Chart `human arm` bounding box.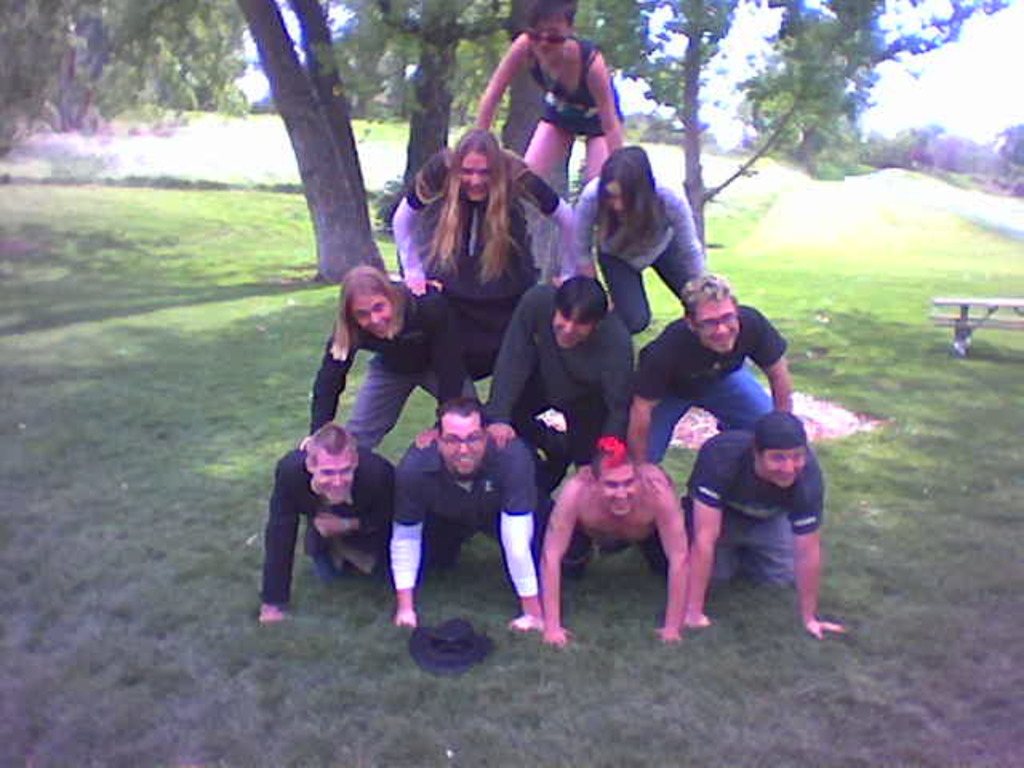
Charted: pyautogui.locateOnScreen(565, 179, 598, 283).
